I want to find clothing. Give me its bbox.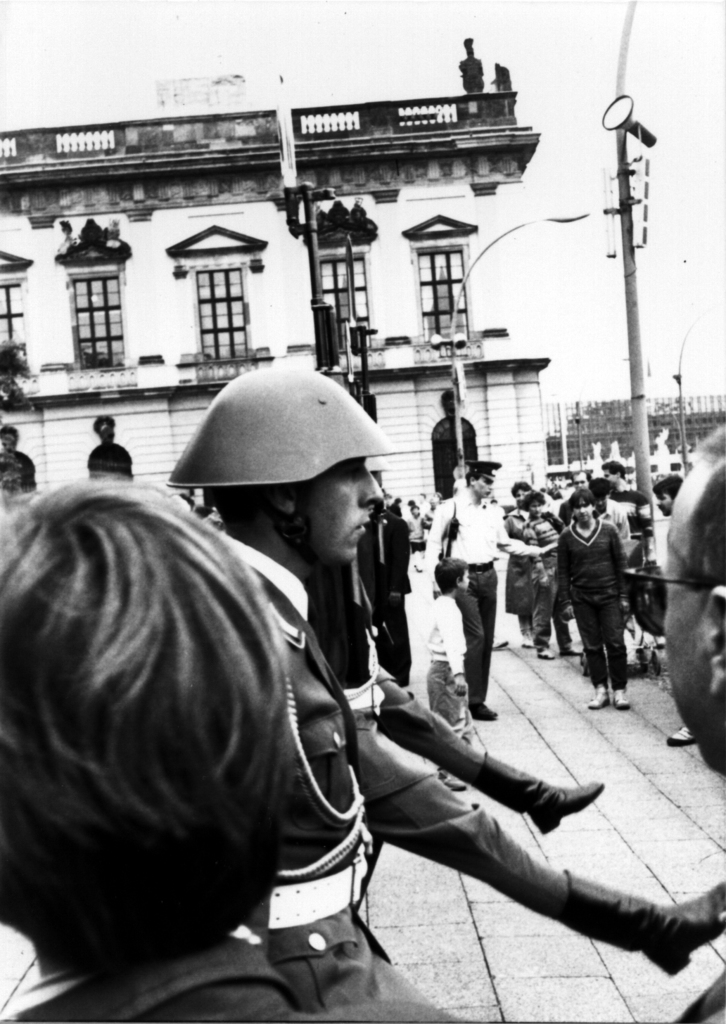
bbox=[541, 506, 632, 700].
